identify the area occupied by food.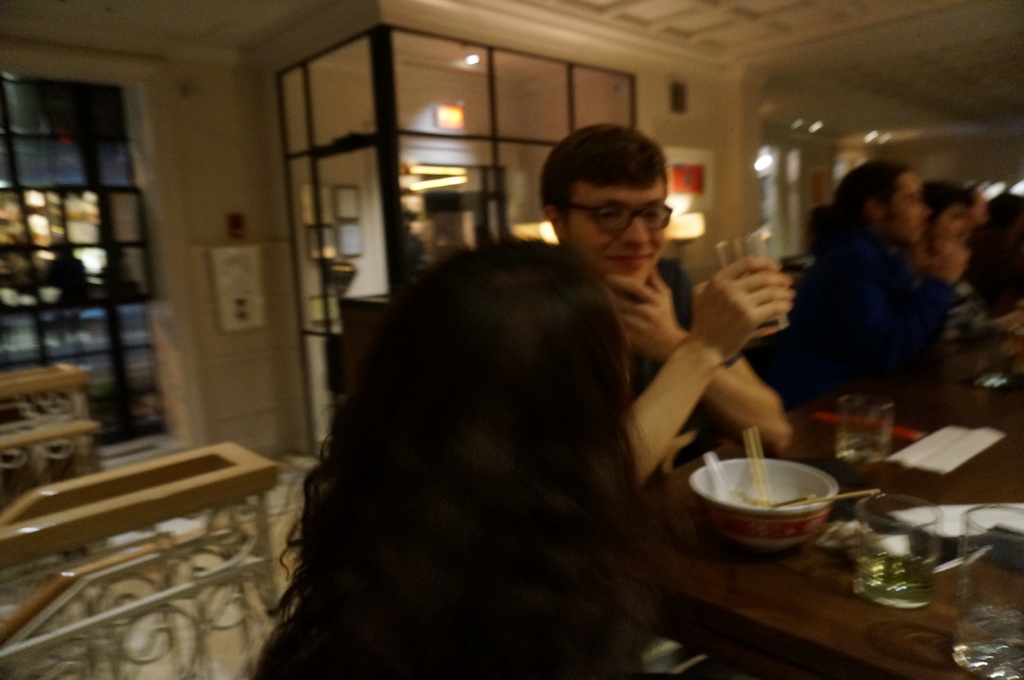
Area: detection(958, 518, 1023, 540).
